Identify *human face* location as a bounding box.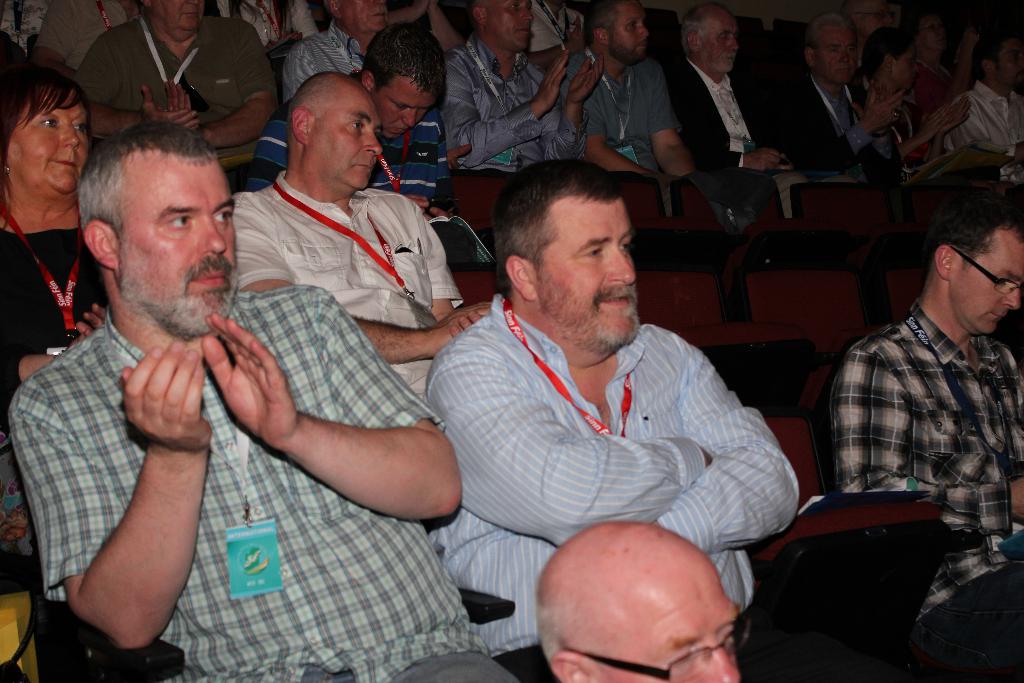
894, 47, 919, 80.
